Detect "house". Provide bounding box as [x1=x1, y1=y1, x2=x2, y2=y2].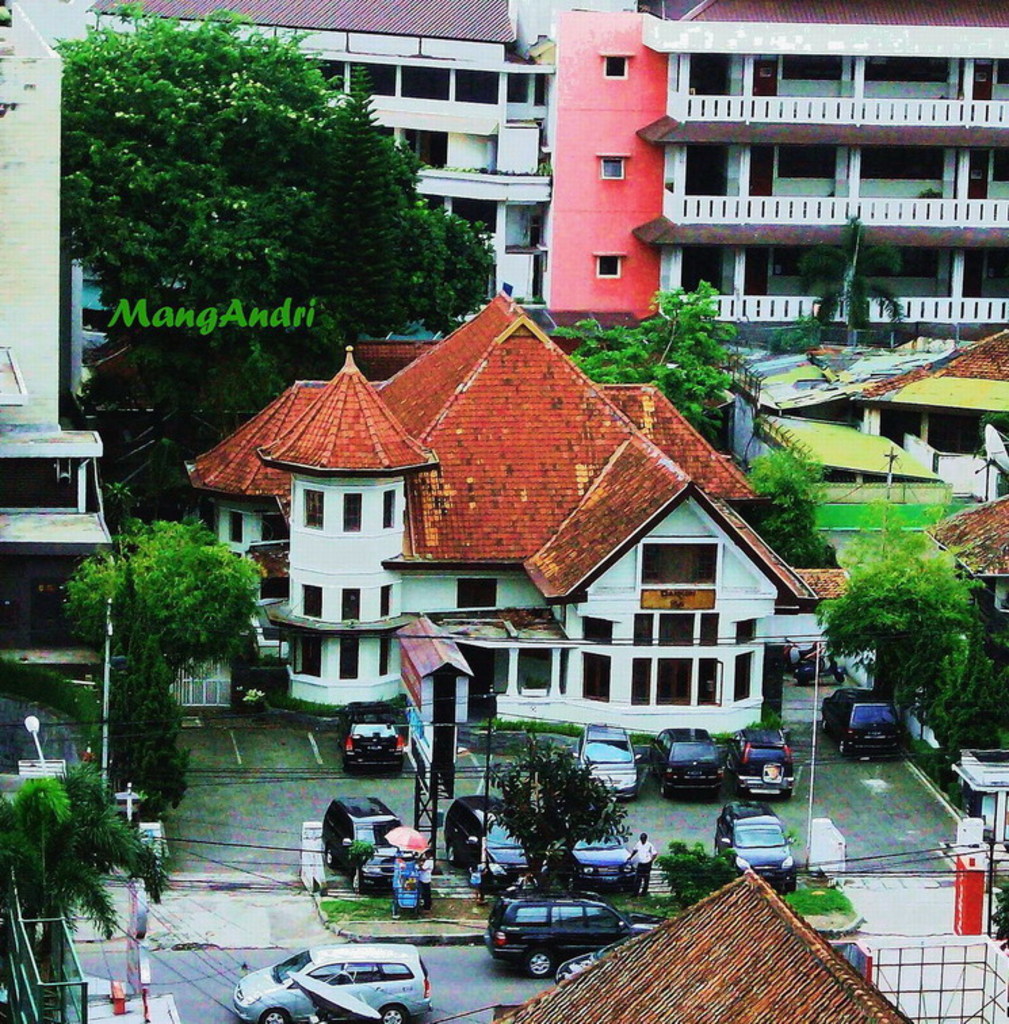
[x1=190, y1=295, x2=817, y2=742].
